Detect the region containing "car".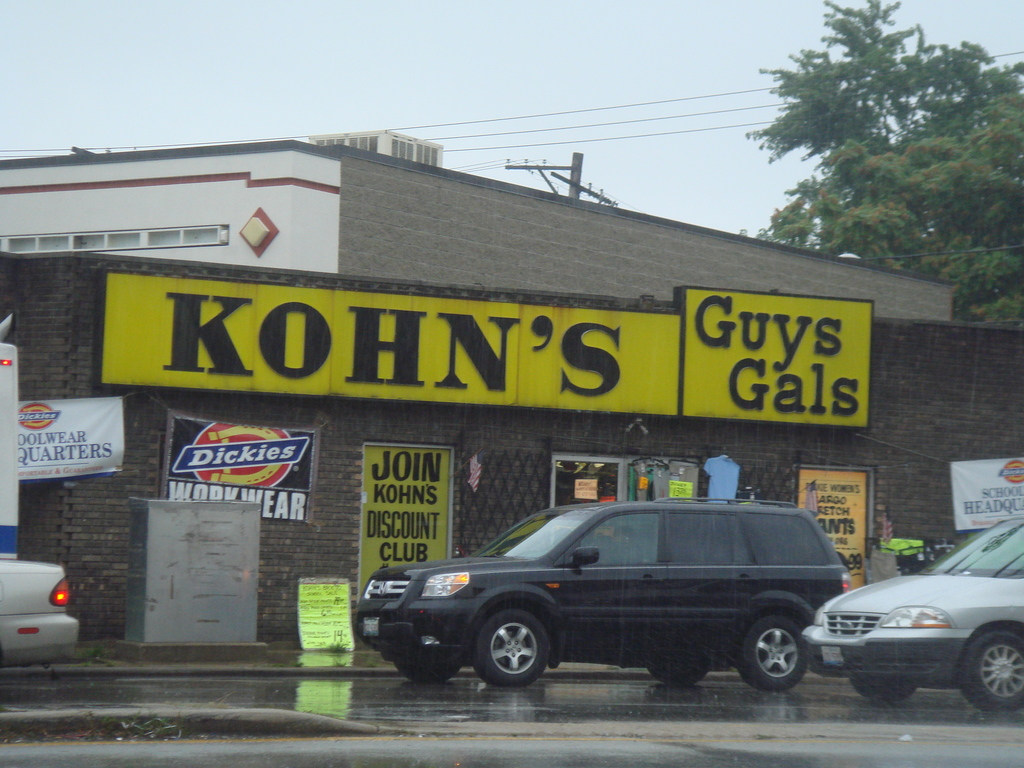
bbox=[350, 488, 851, 689].
